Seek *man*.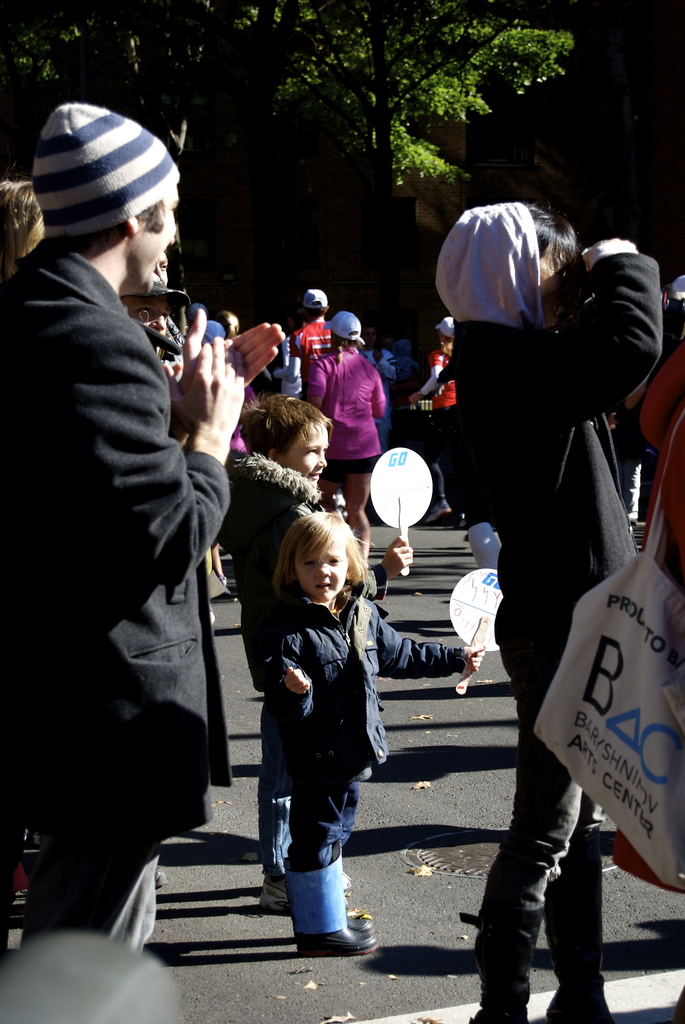
<bbox>0, 102, 285, 959</bbox>.
